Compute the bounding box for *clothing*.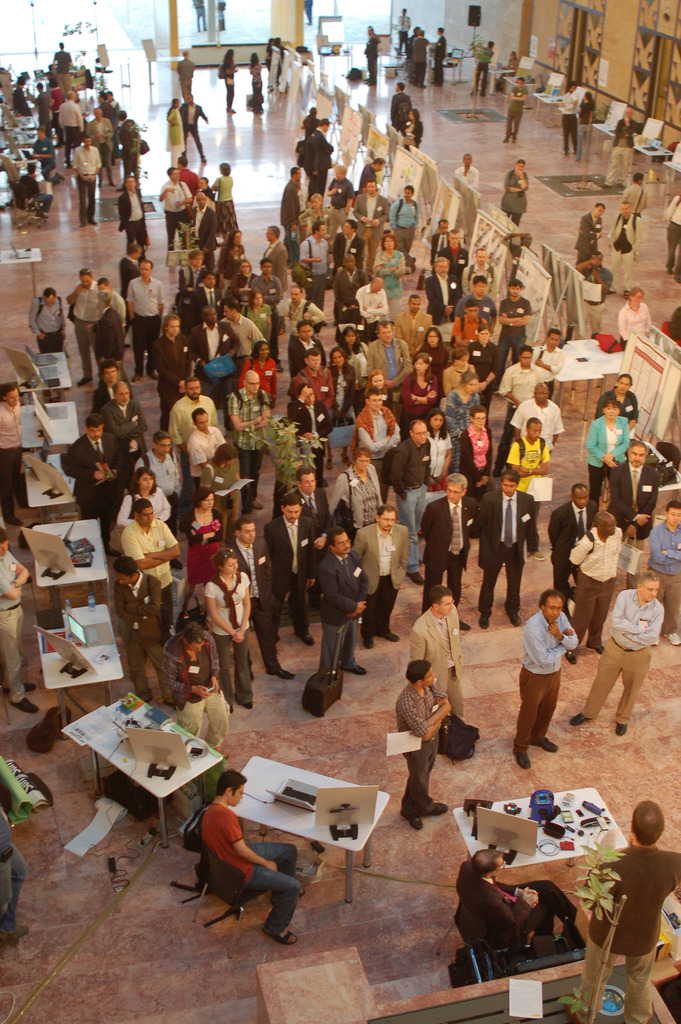
bbox=(389, 432, 428, 565).
